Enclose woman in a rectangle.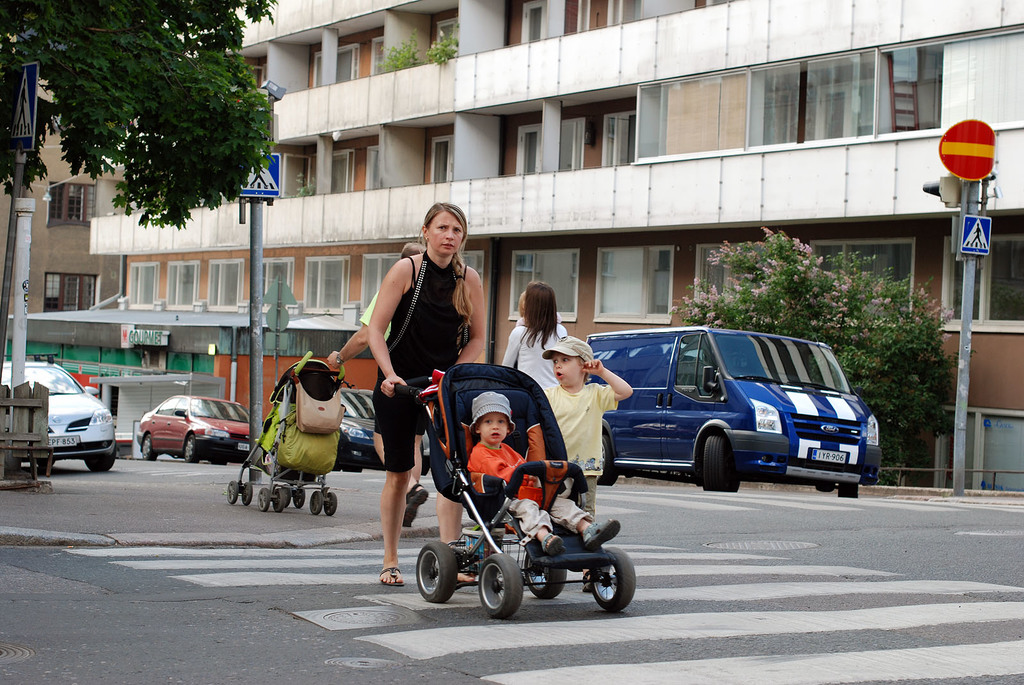
crop(337, 210, 485, 530).
